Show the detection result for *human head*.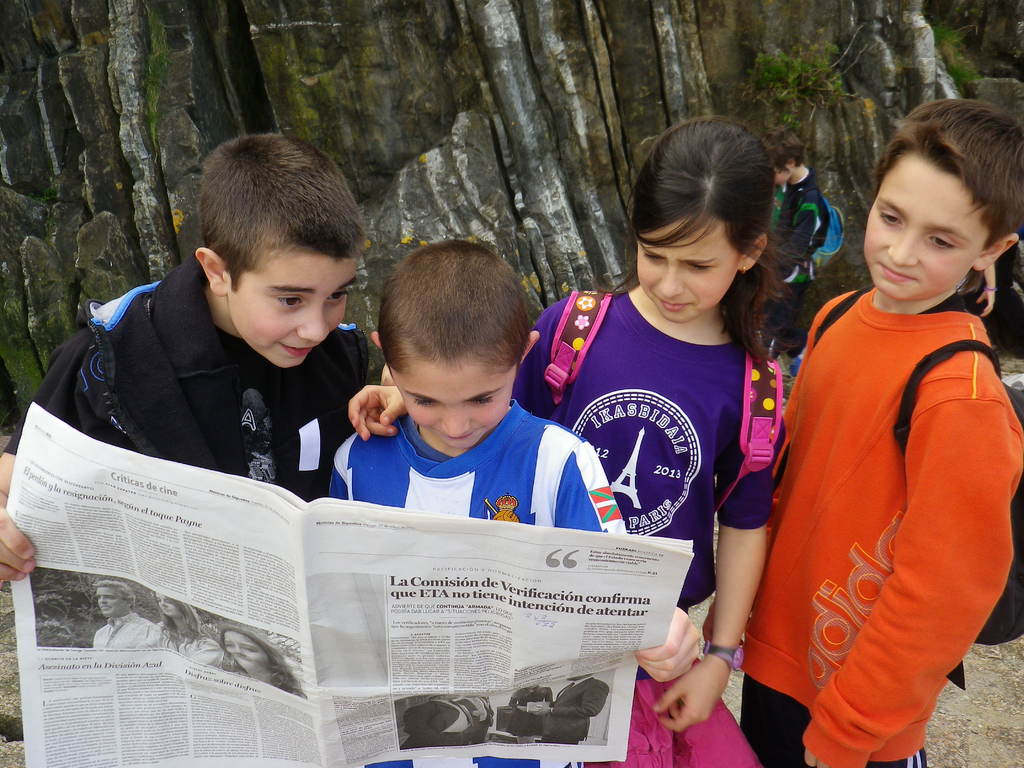
863/108/1008/316.
